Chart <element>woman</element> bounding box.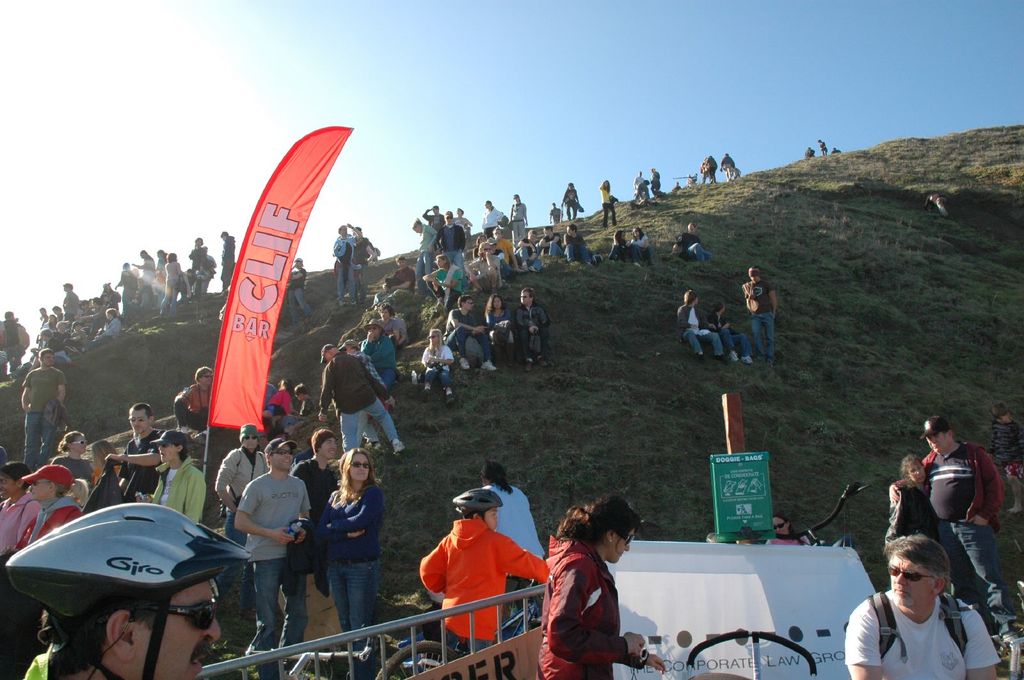
Charted: {"x1": 0, "y1": 459, "x2": 45, "y2": 551}.
